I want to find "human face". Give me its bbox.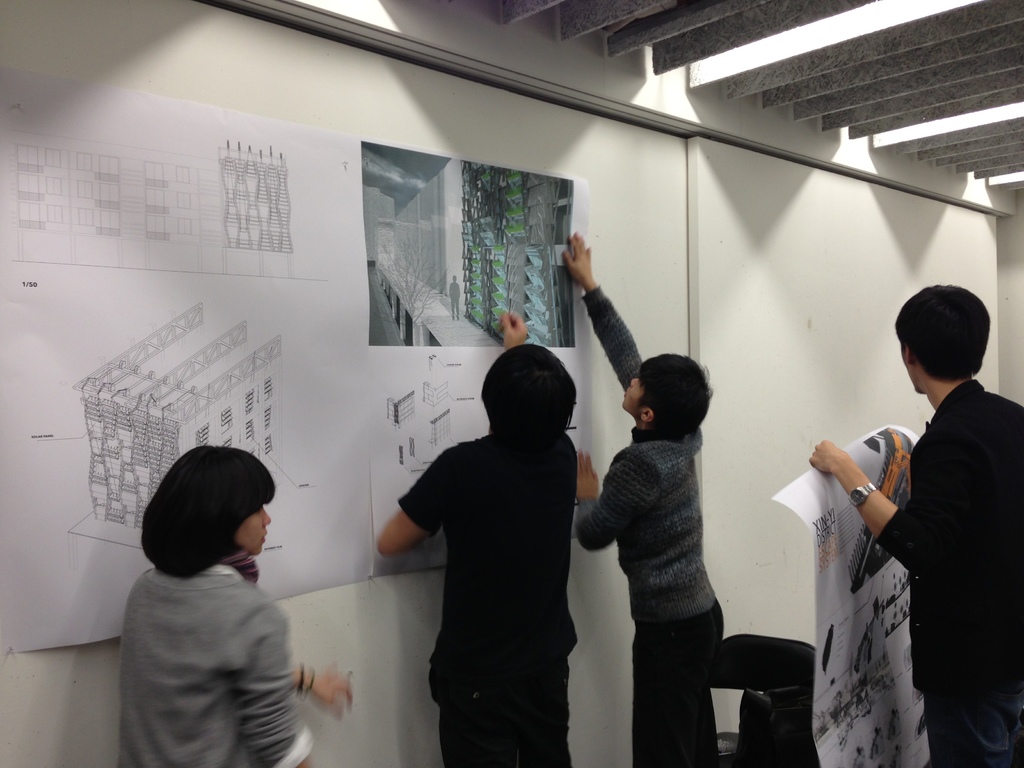
locate(237, 500, 271, 554).
